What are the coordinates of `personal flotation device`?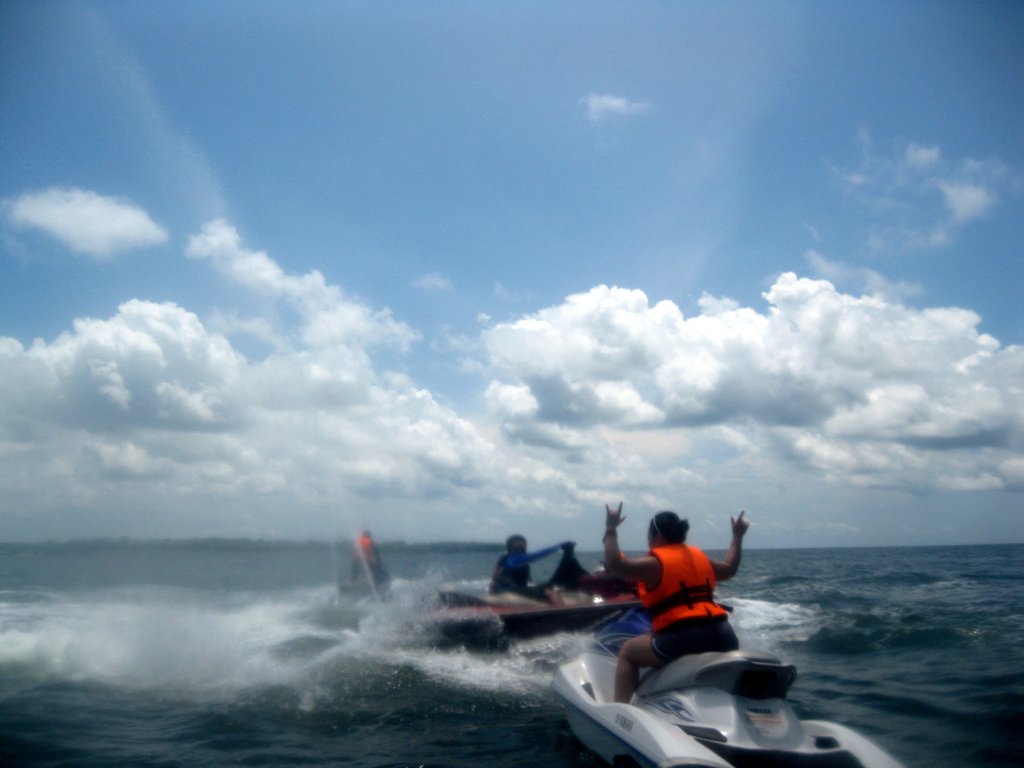
637 541 736 628.
